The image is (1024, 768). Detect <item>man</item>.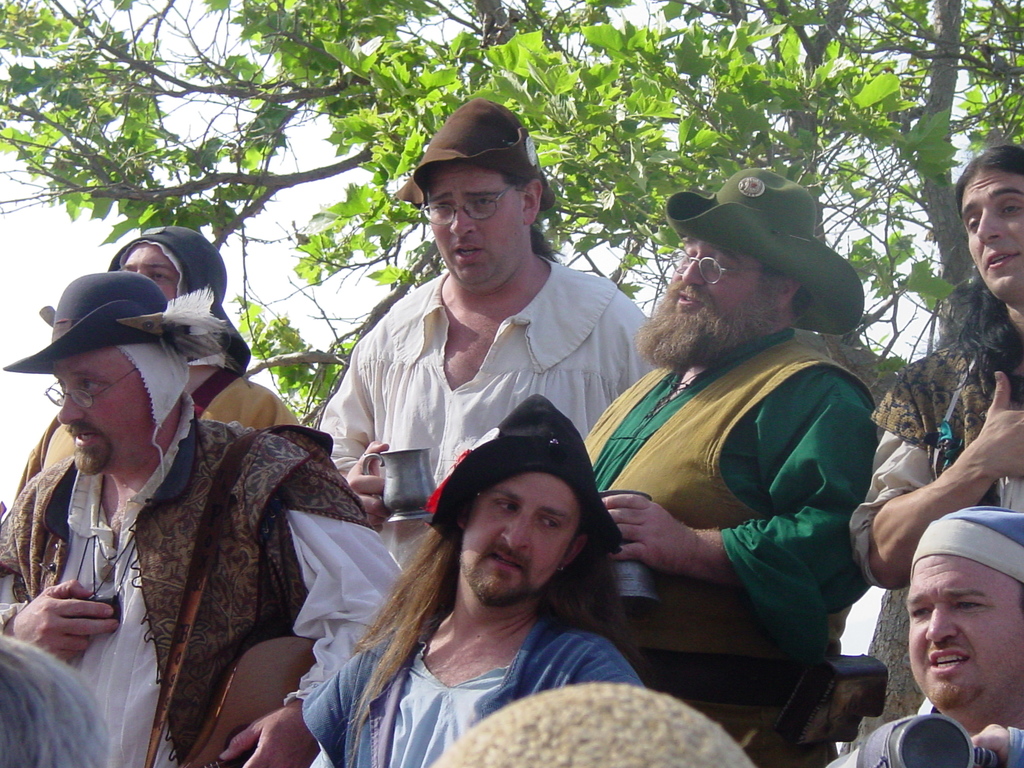
Detection: locate(573, 166, 879, 767).
